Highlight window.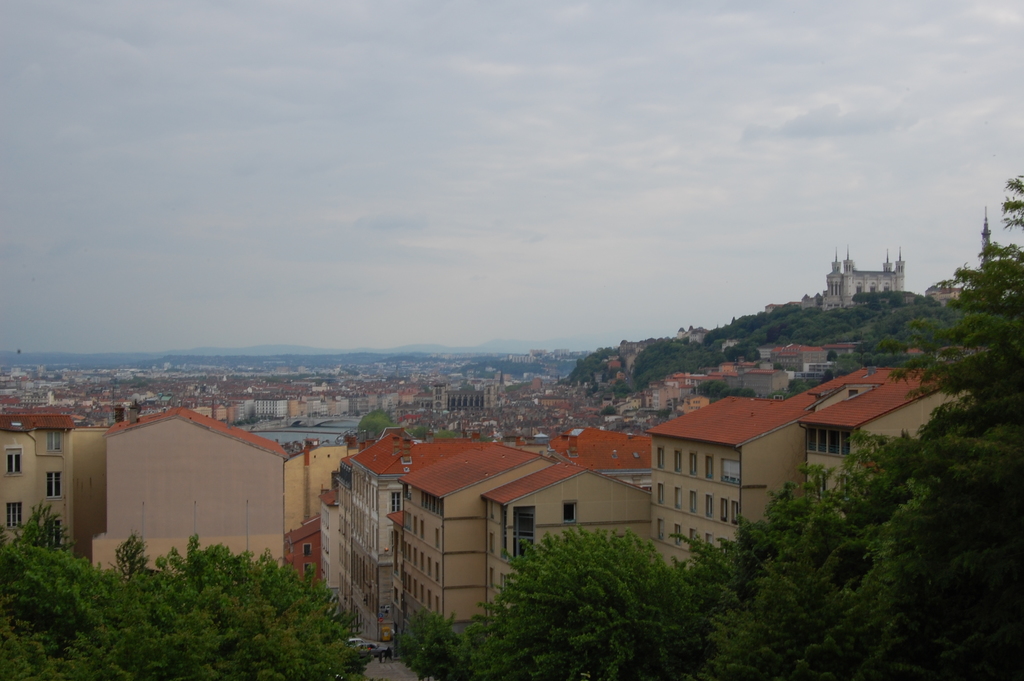
Highlighted region: x1=692 y1=454 x2=696 y2=473.
